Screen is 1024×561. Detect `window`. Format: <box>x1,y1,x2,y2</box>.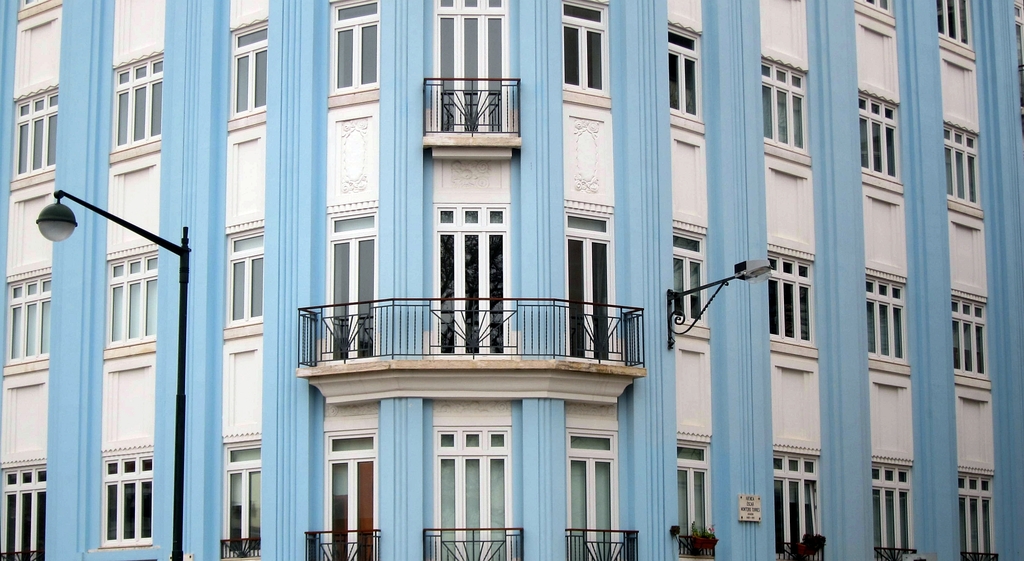
<box>426,156,506,362</box>.
